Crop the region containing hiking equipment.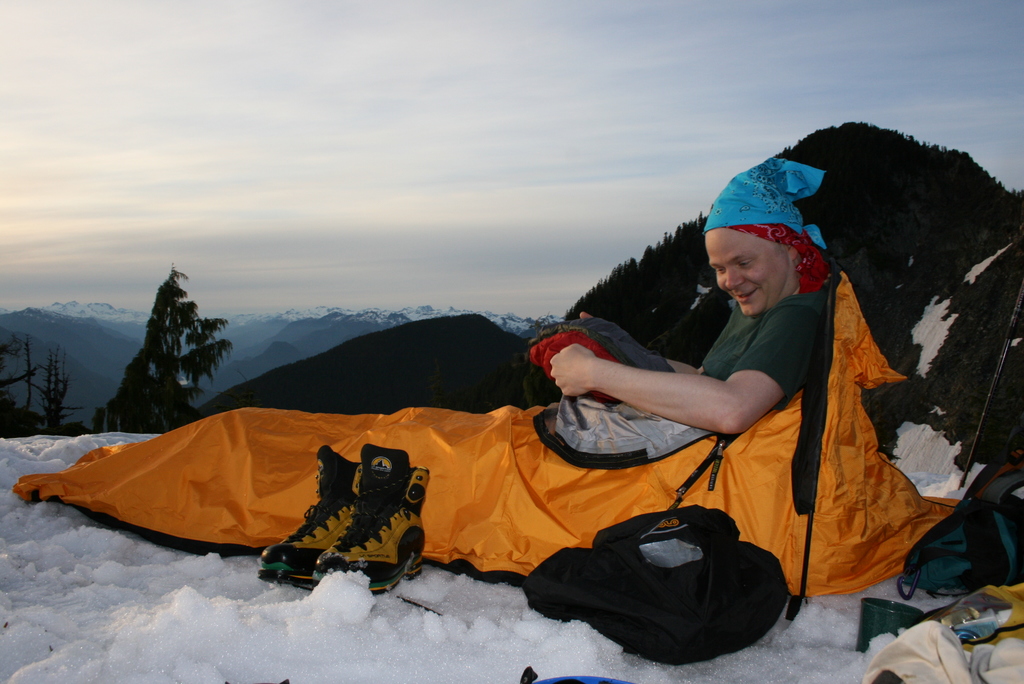
Crop region: {"x1": 13, "y1": 270, "x2": 961, "y2": 619}.
